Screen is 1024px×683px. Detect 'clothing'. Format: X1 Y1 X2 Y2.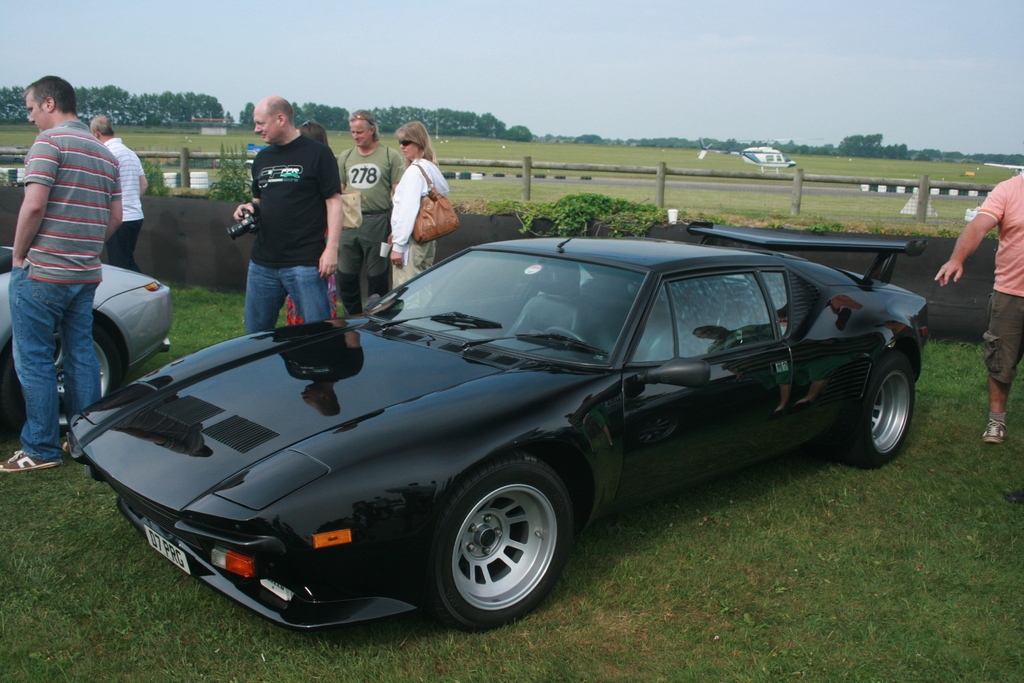
241 134 331 340.
